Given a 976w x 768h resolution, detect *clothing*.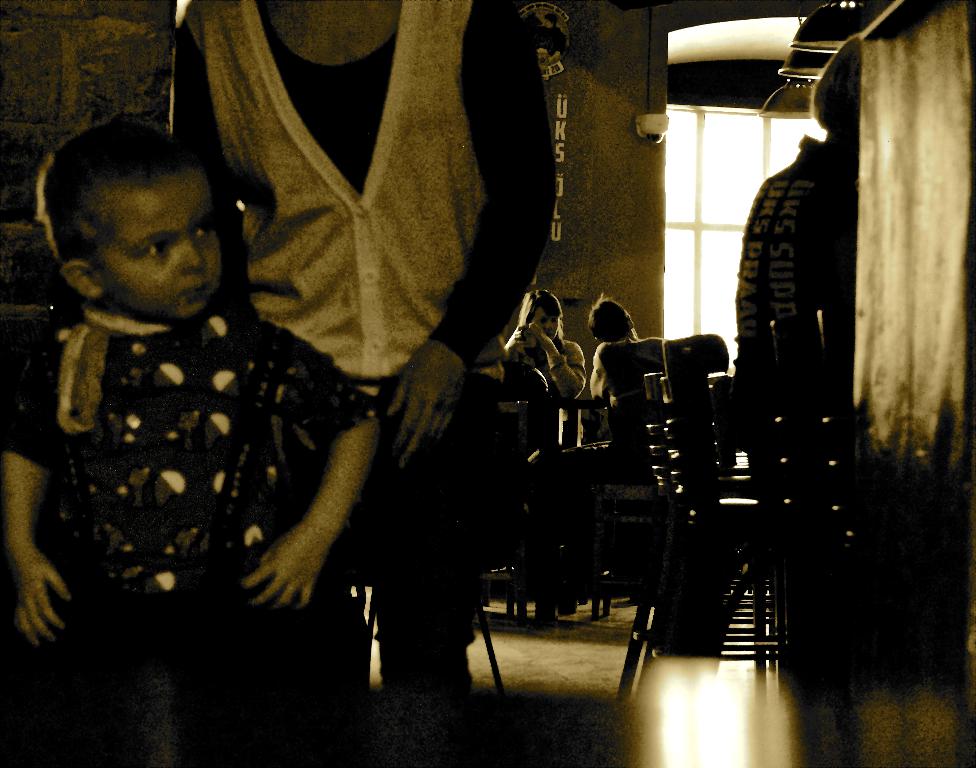
rect(165, 0, 488, 729).
